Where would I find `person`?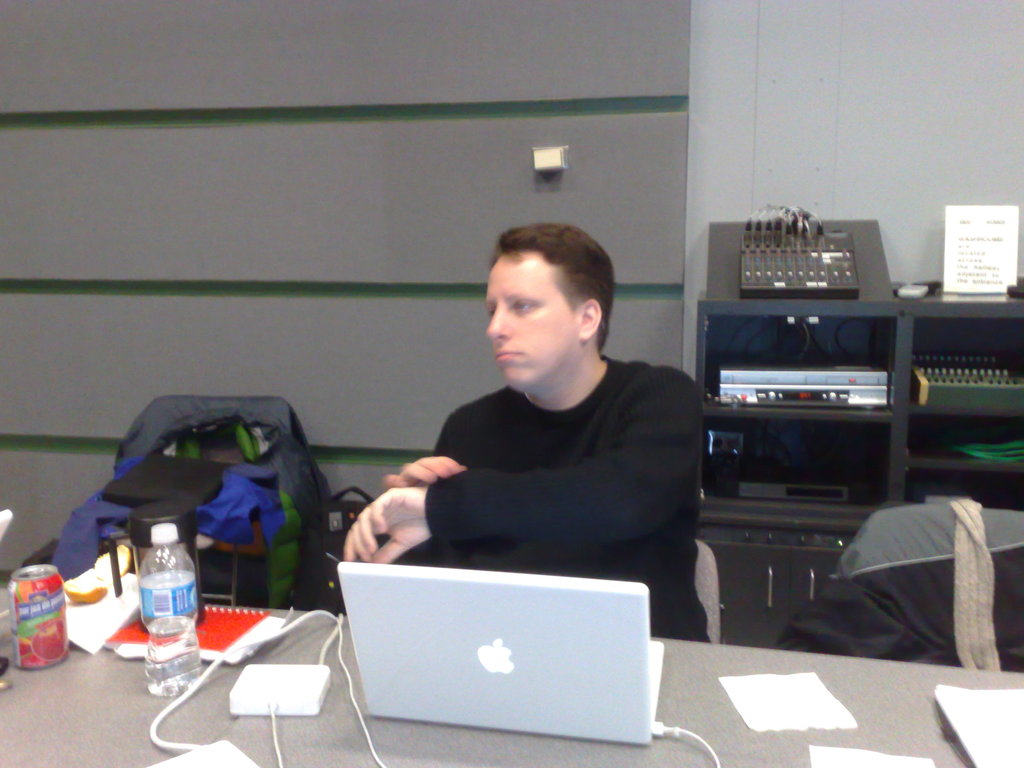
At x1=335 y1=221 x2=712 y2=655.
